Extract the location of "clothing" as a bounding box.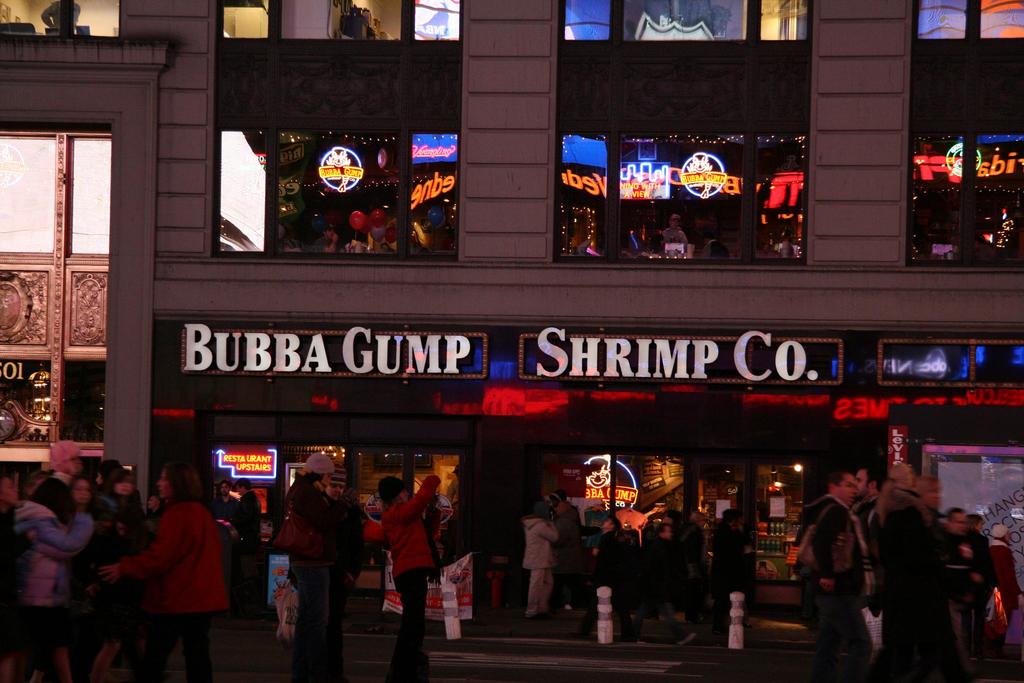
l=86, t=522, r=161, b=628.
